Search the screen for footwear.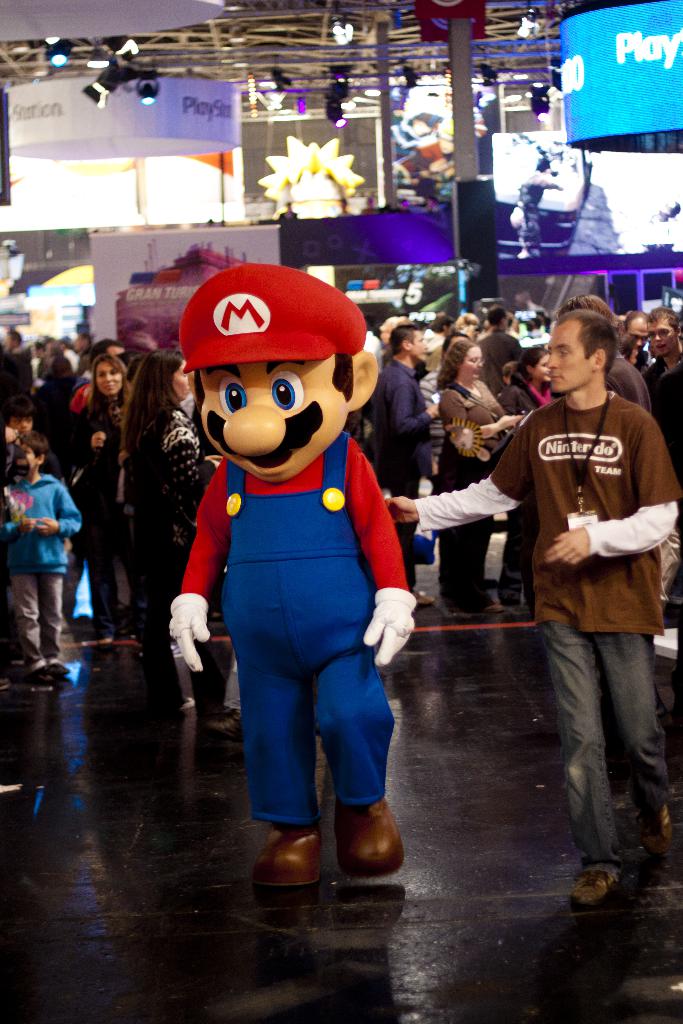
Found at BBox(488, 572, 502, 589).
